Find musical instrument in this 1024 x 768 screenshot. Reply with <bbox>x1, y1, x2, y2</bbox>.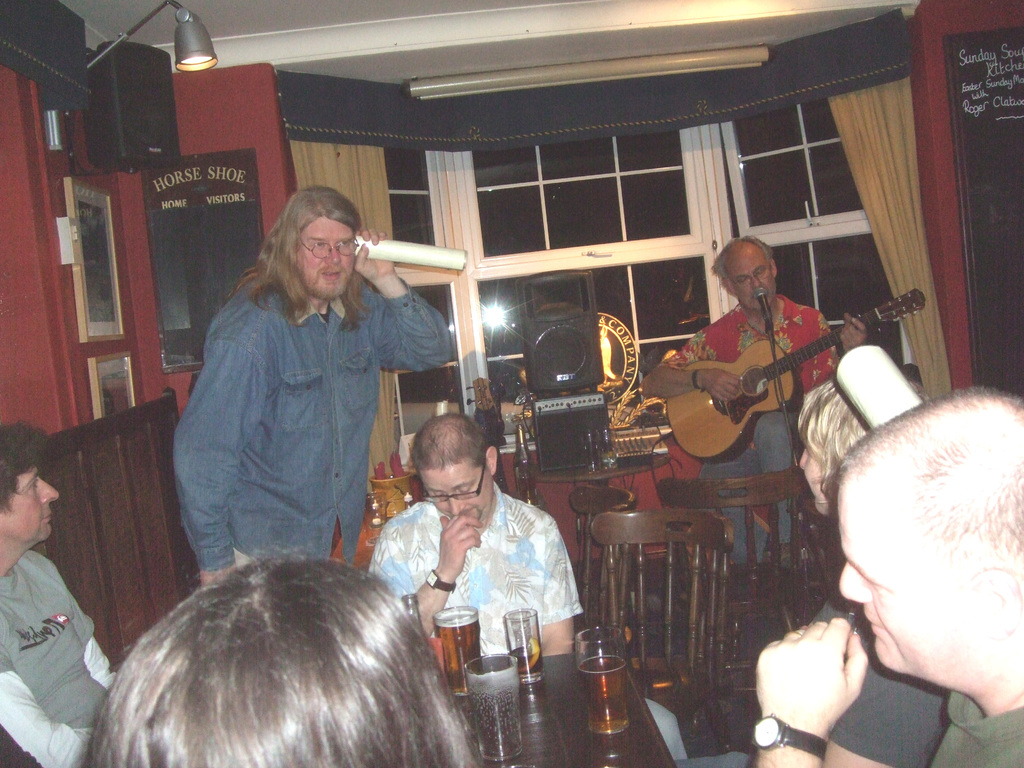
<bbox>648, 290, 906, 463</bbox>.
